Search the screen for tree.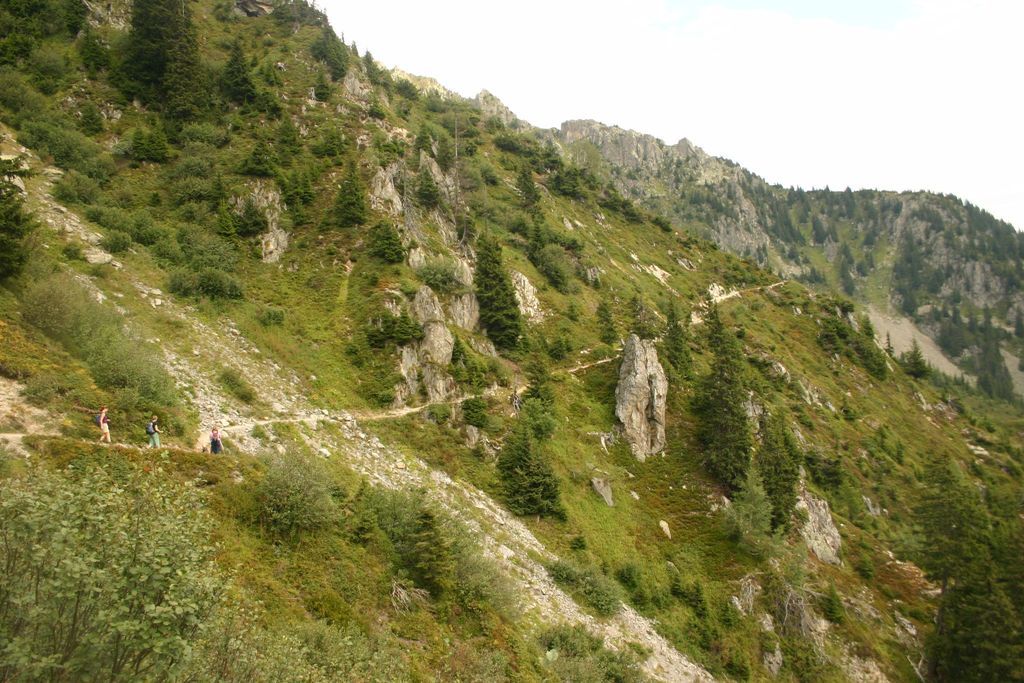
Found at 0,176,44,281.
